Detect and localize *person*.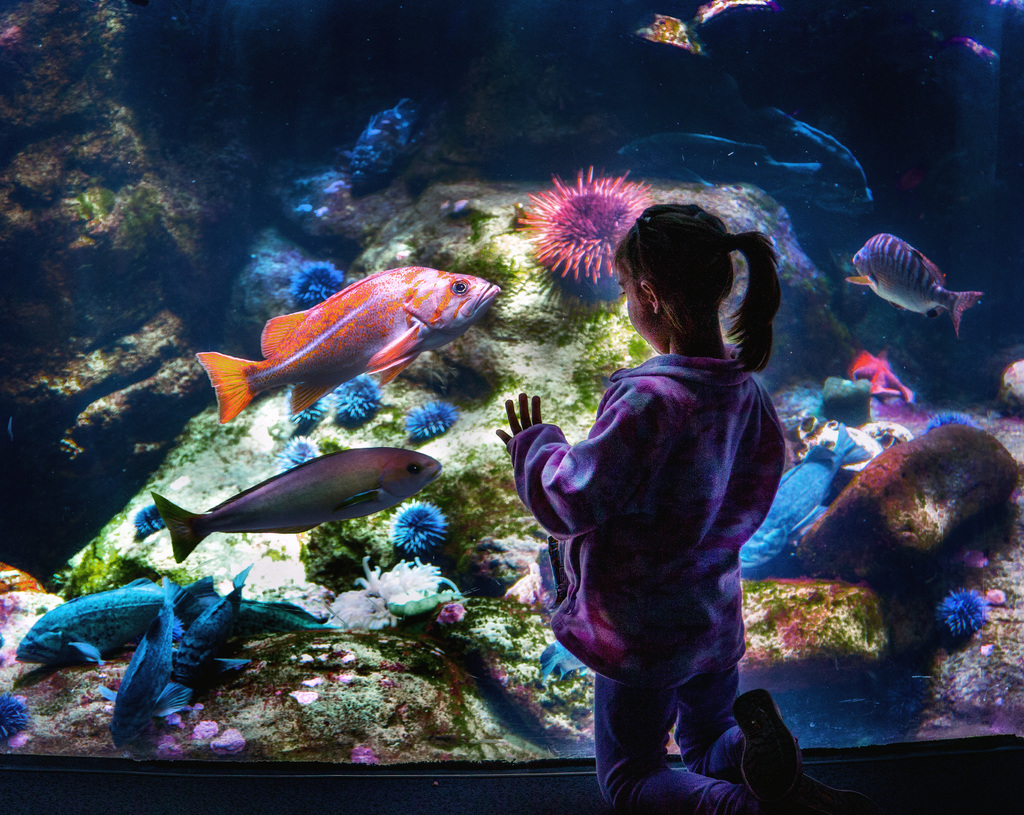
Localized at 490, 195, 820, 814.
